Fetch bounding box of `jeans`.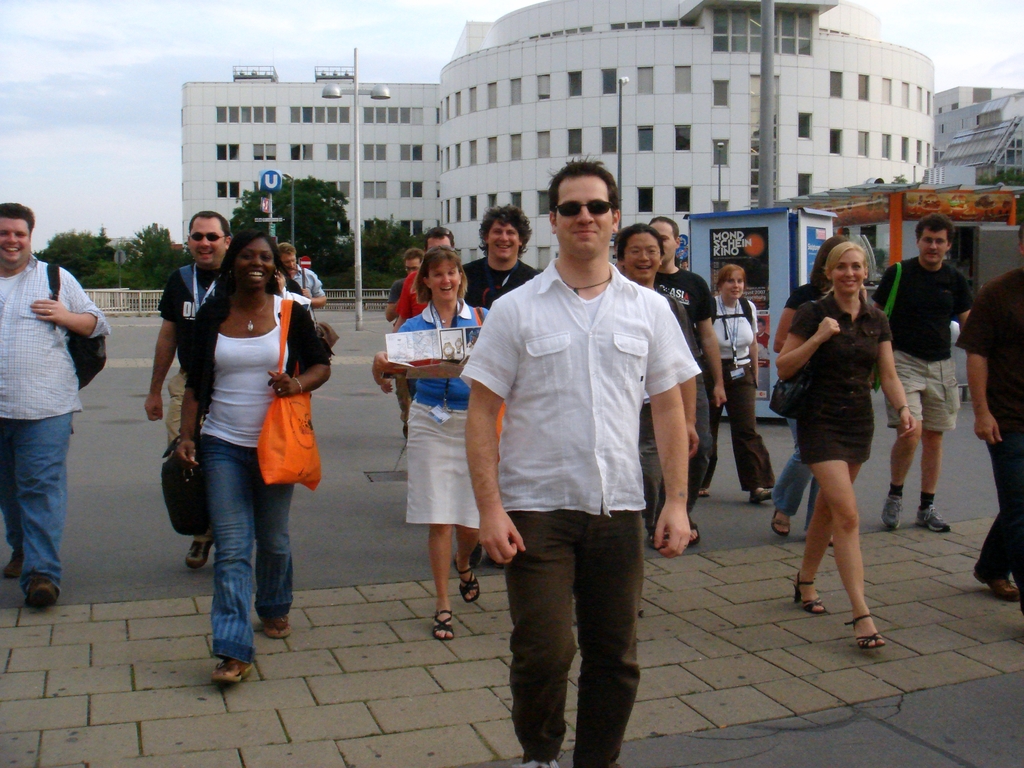
Bbox: bbox=(0, 407, 77, 579).
